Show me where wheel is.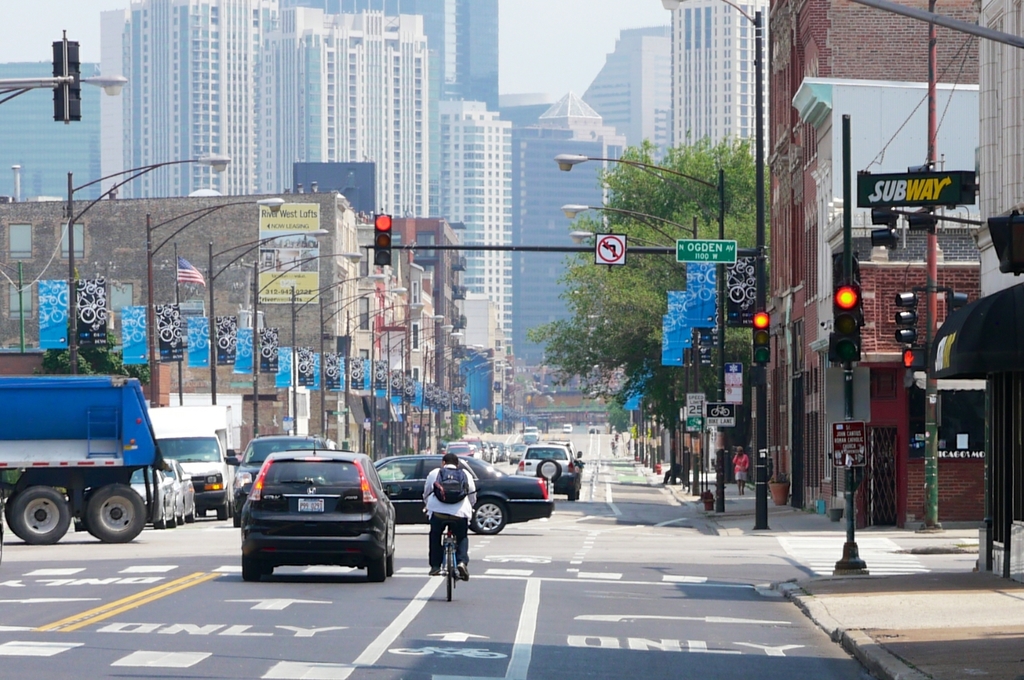
wheel is at Rect(568, 490, 576, 501).
